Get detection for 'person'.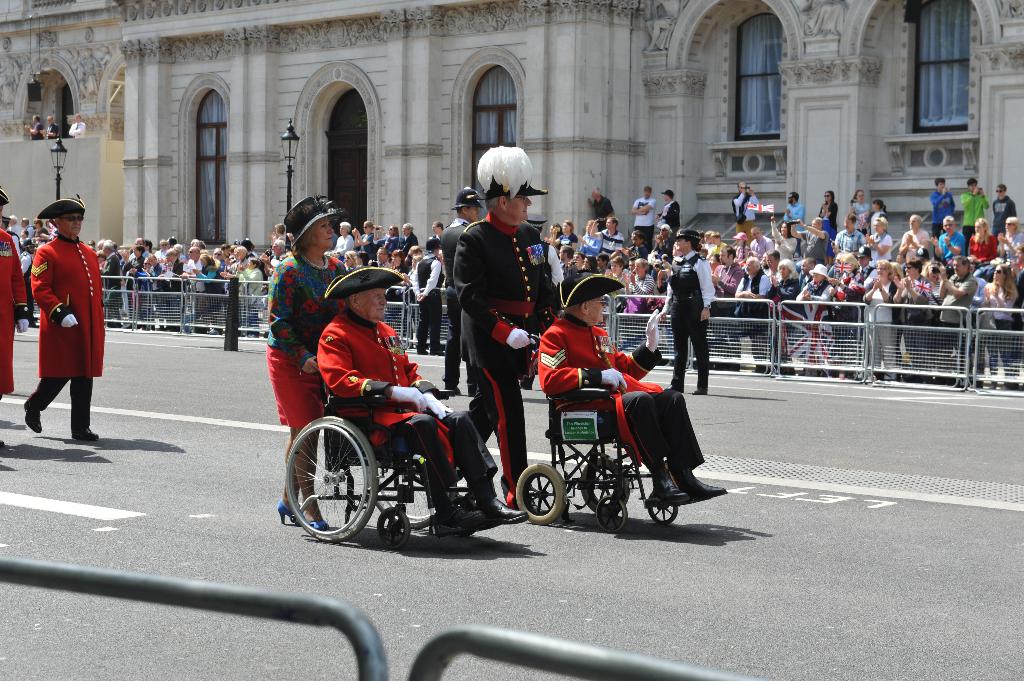
Detection: bbox=[925, 259, 945, 264].
